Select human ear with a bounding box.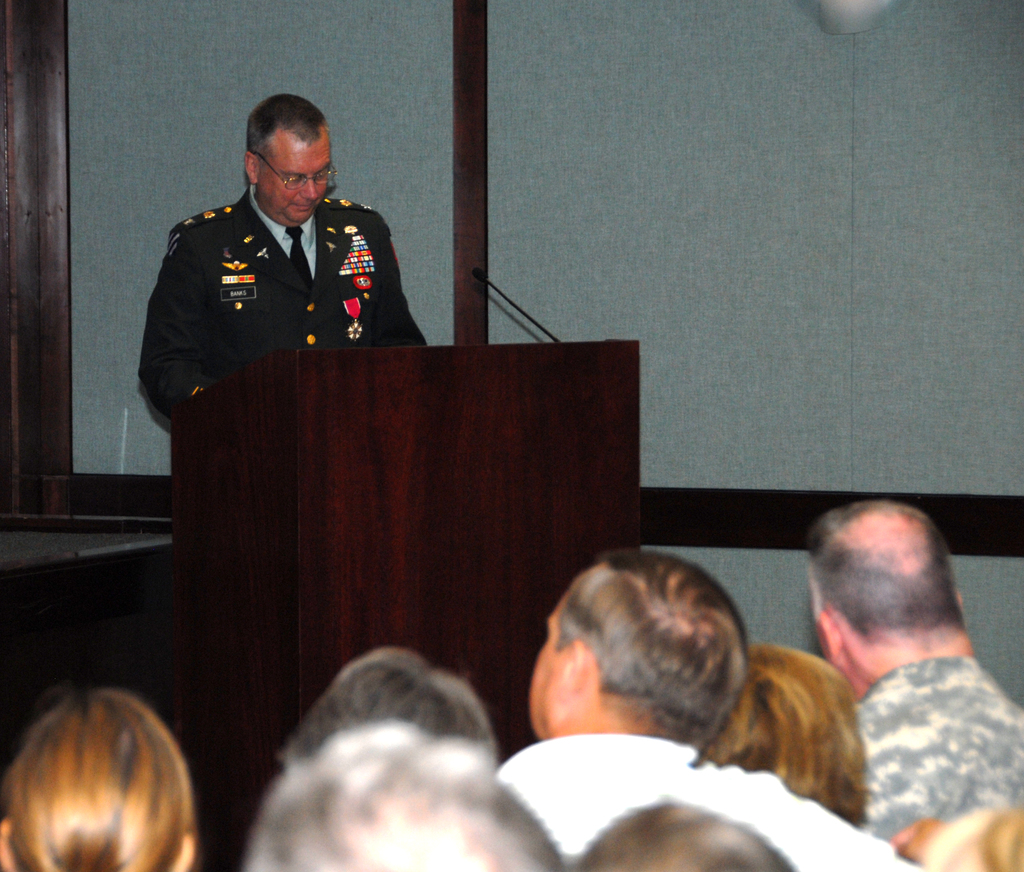
bbox=[815, 609, 844, 658].
